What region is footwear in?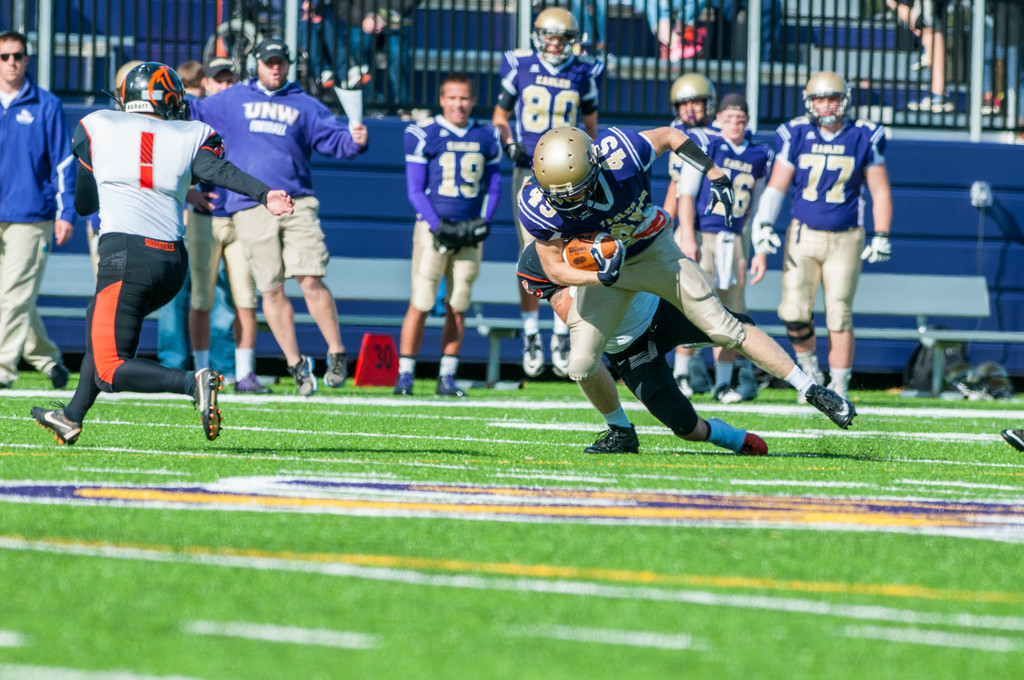
select_region(292, 355, 316, 396).
